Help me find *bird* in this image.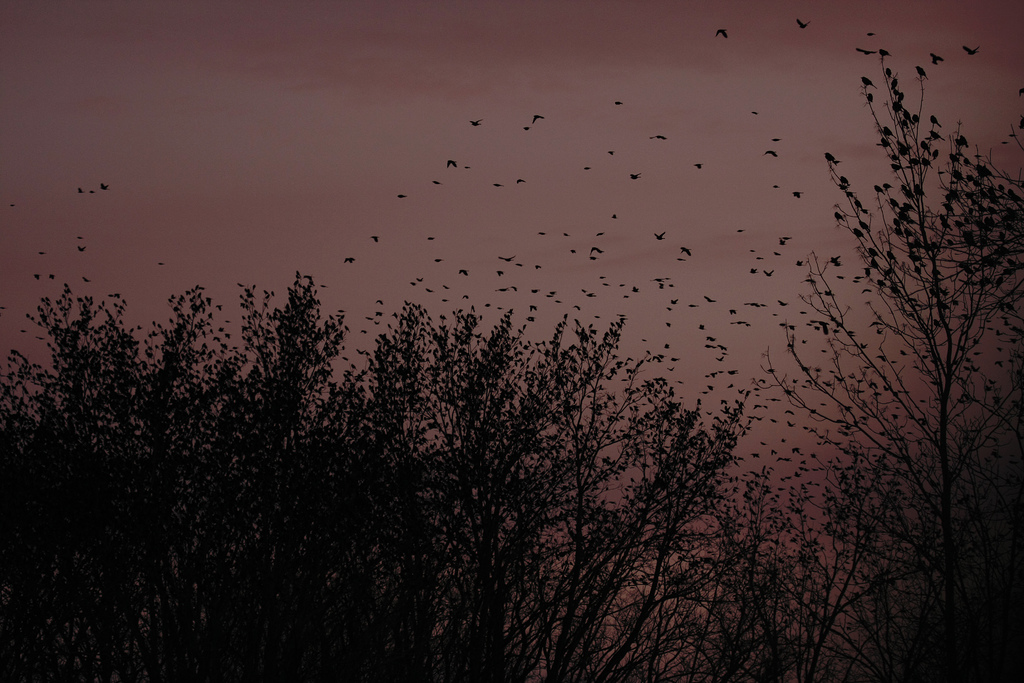
Found it: [652, 228, 666, 243].
